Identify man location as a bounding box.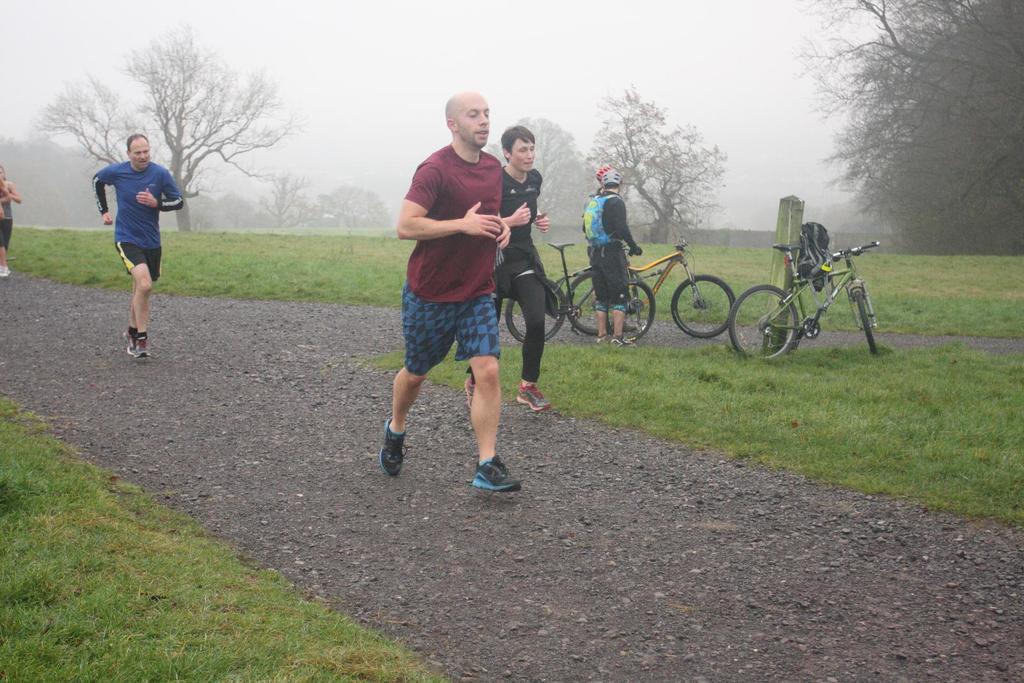
(x1=381, y1=95, x2=520, y2=497).
